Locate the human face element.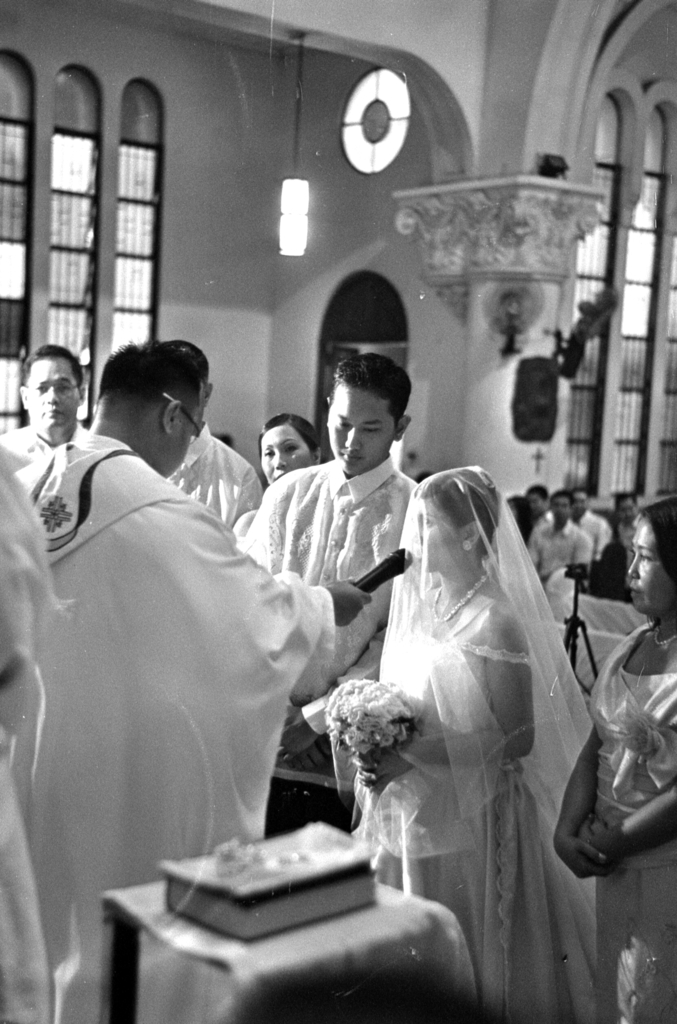
Element bbox: <bbox>254, 424, 313, 481</bbox>.
